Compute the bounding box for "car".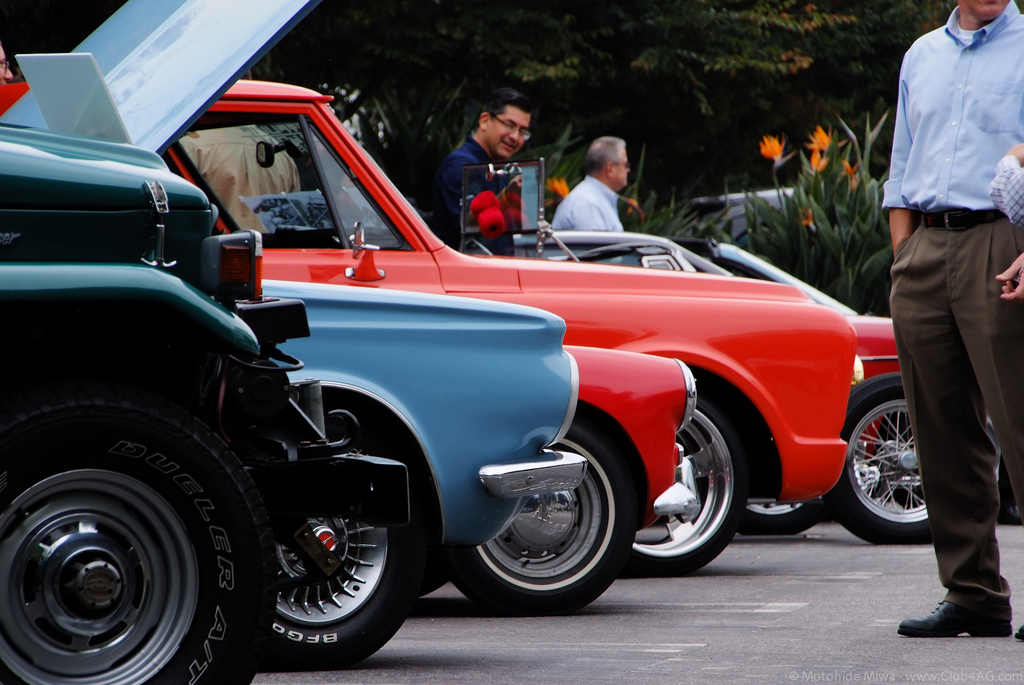
<box>456,339,703,619</box>.
